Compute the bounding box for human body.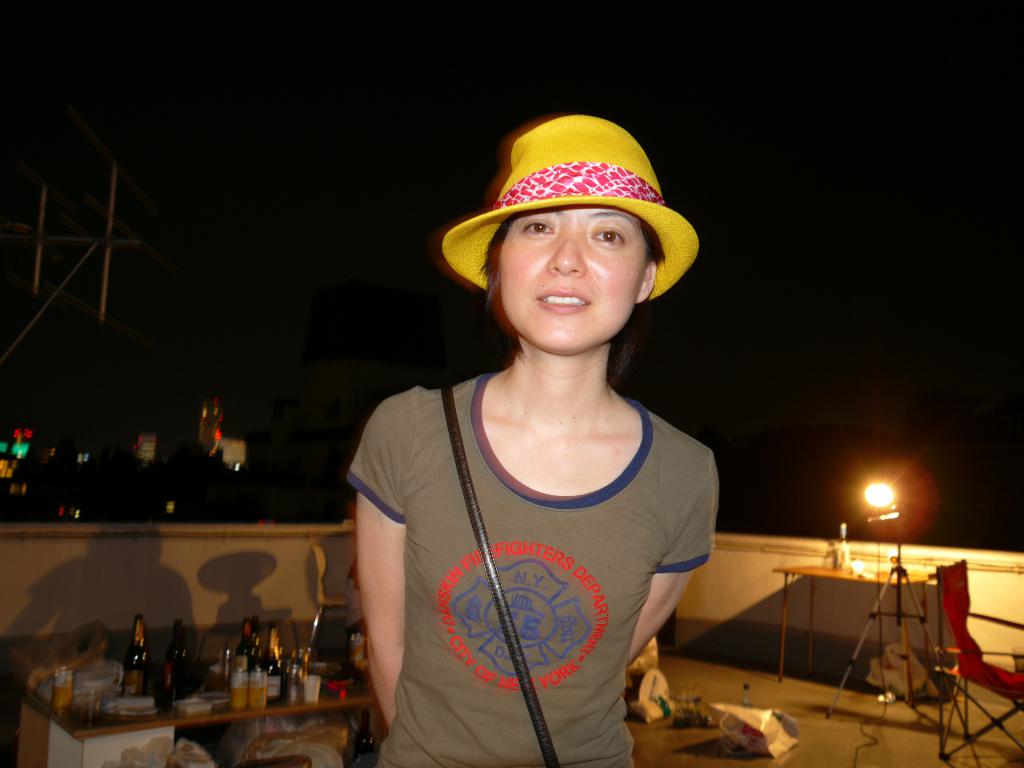
box=[346, 362, 726, 767].
